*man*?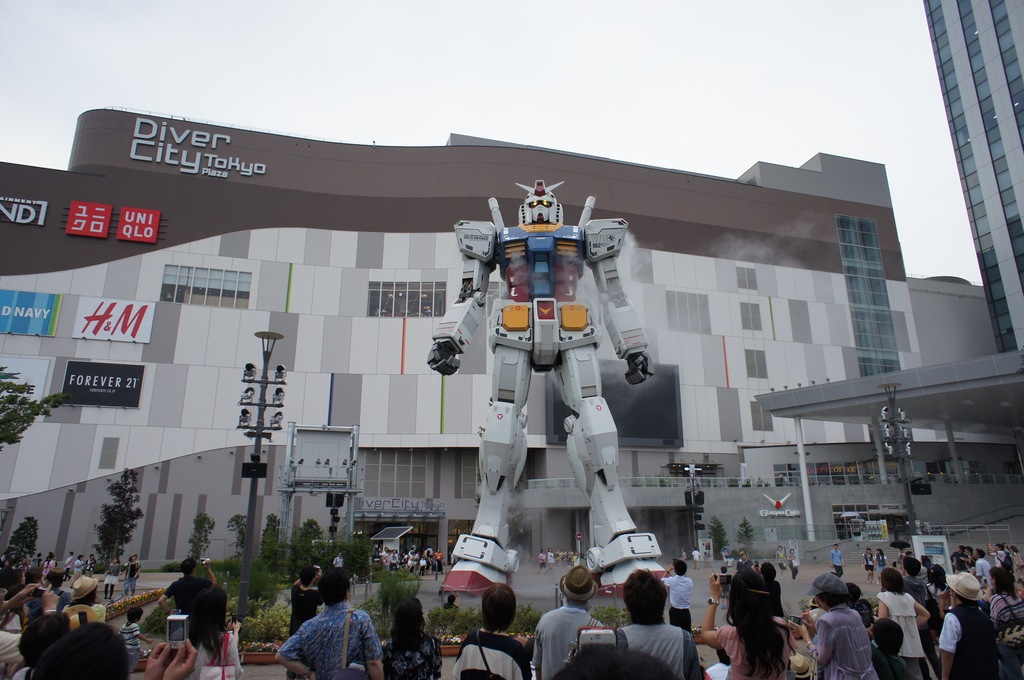
(x1=426, y1=175, x2=655, y2=601)
